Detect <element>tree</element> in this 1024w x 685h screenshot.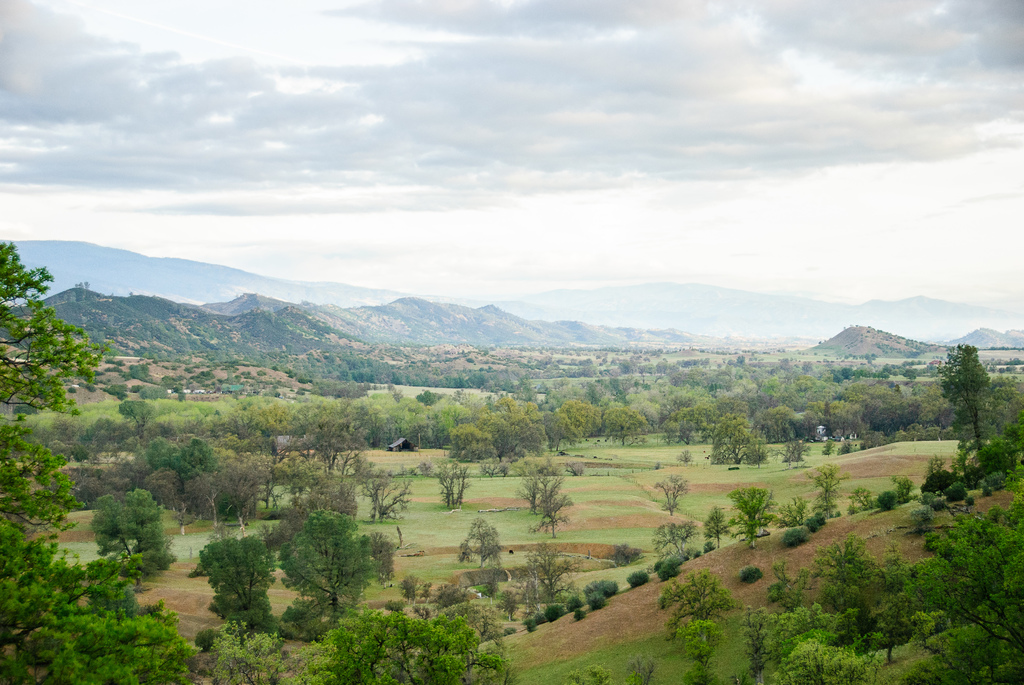
Detection: <box>652,469,690,513</box>.
